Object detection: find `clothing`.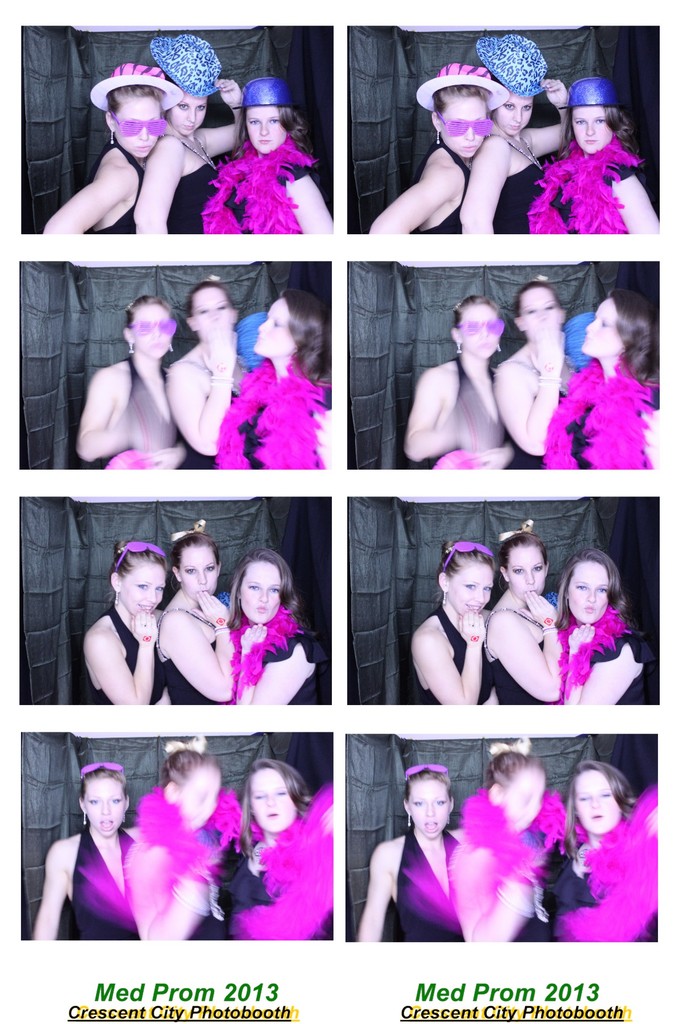
[212, 364, 329, 475].
